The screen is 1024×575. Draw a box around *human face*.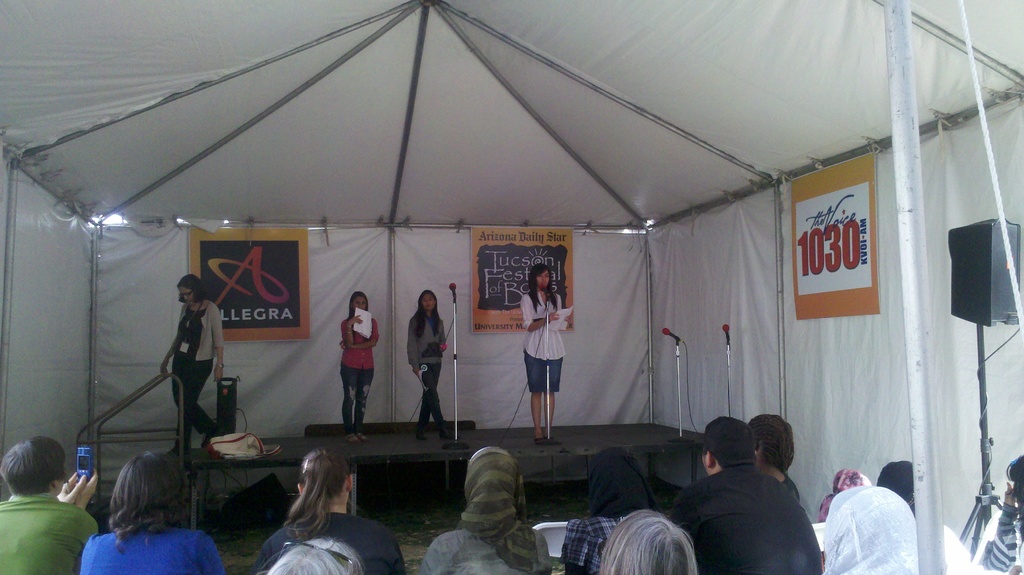
426, 294, 435, 310.
